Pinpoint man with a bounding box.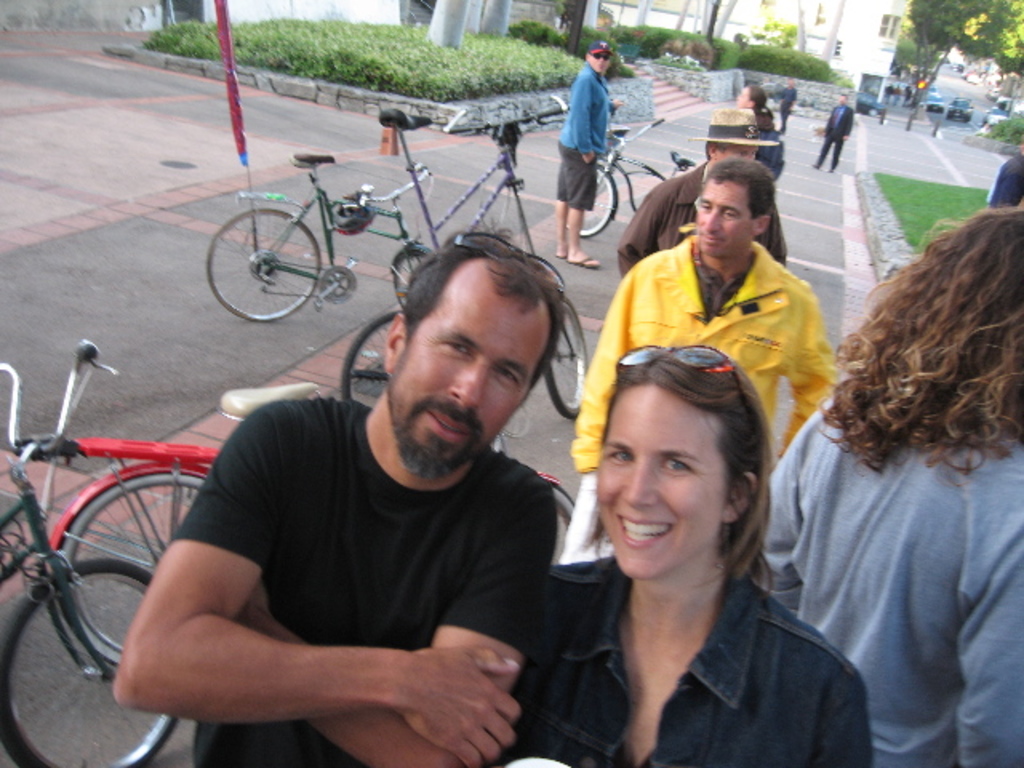
<bbox>118, 237, 560, 766</bbox>.
